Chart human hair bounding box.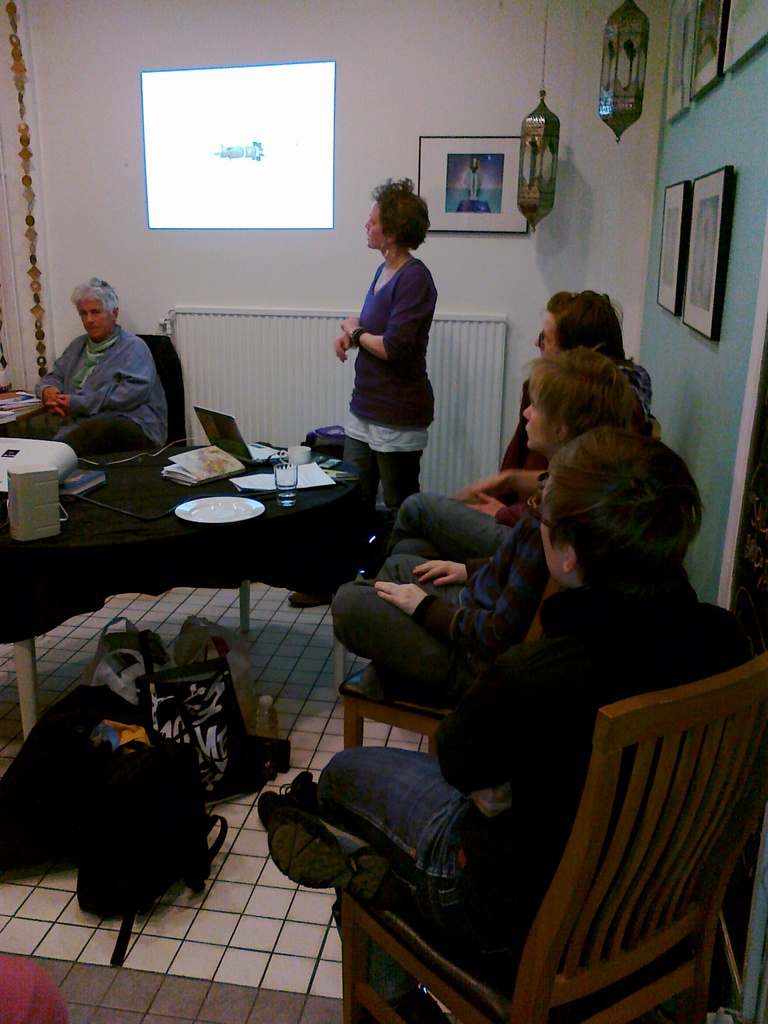
Charted: bbox=(525, 332, 659, 472).
